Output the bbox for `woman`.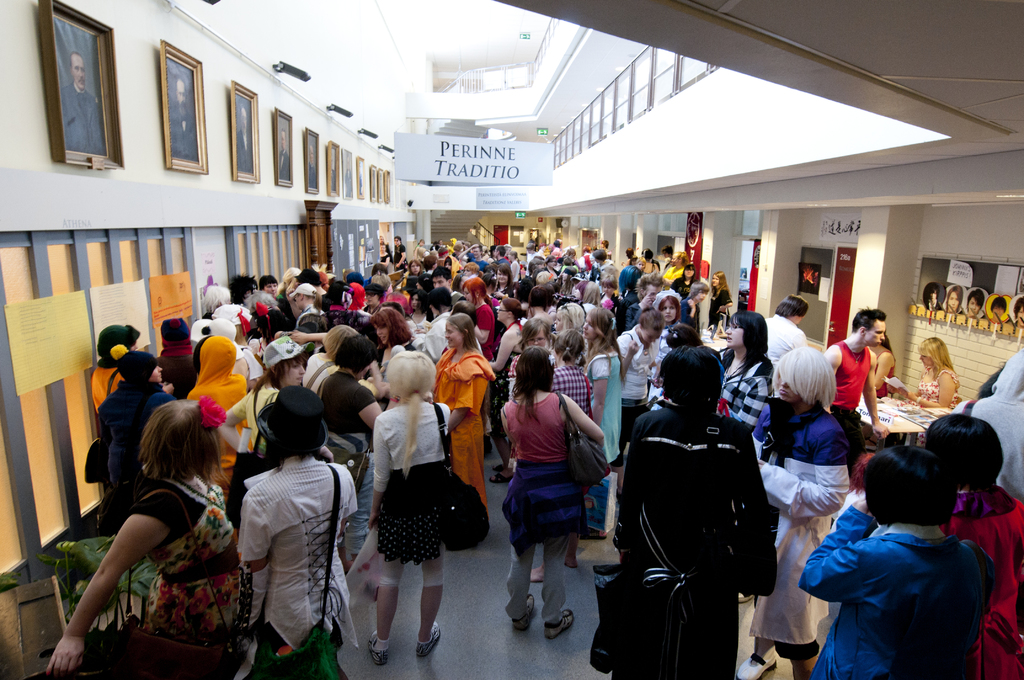
<bbox>509, 249, 520, 280</bbox>.
